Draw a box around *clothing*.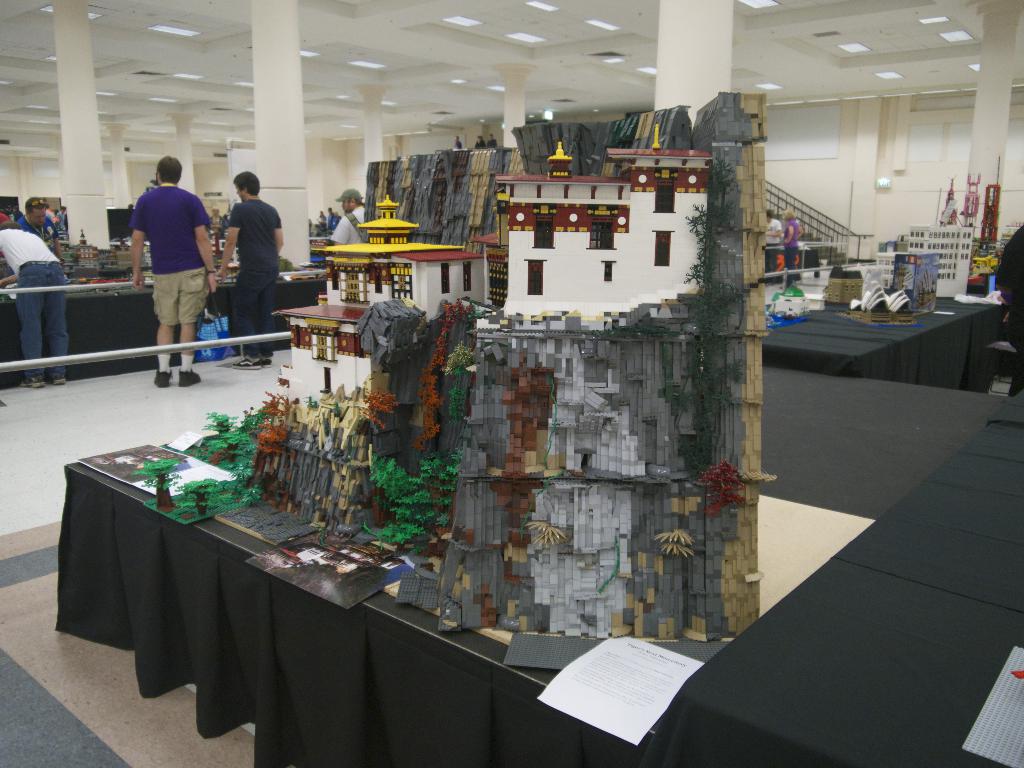
x1=330 y1=205 x2=365 y2=244.
